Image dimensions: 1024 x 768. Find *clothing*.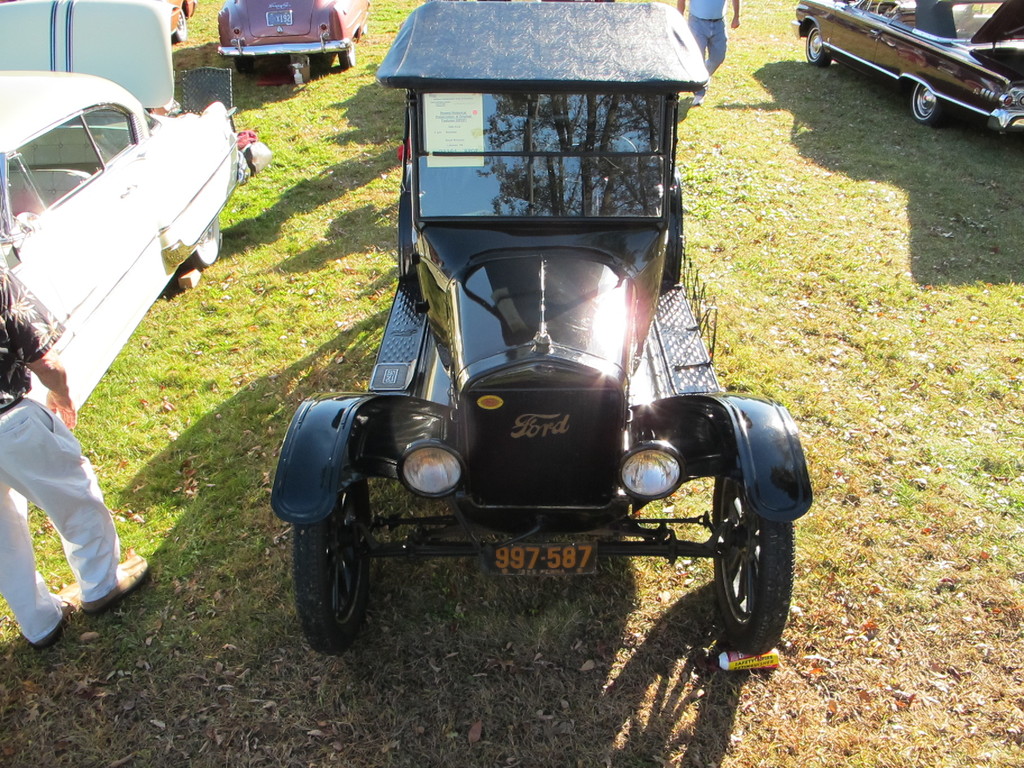
{"x1": 688, "y1": 0, "x2": 729, "y2": 95}.
